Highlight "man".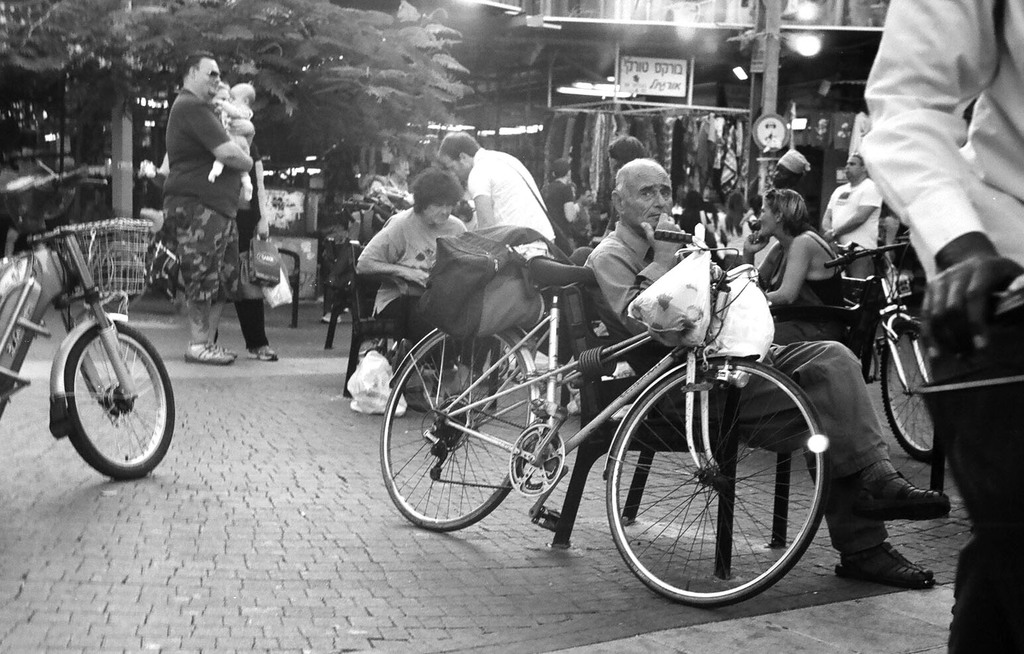
Highlighted region: pyautogui.locateOnScreen(433, 129, 560, 256).
